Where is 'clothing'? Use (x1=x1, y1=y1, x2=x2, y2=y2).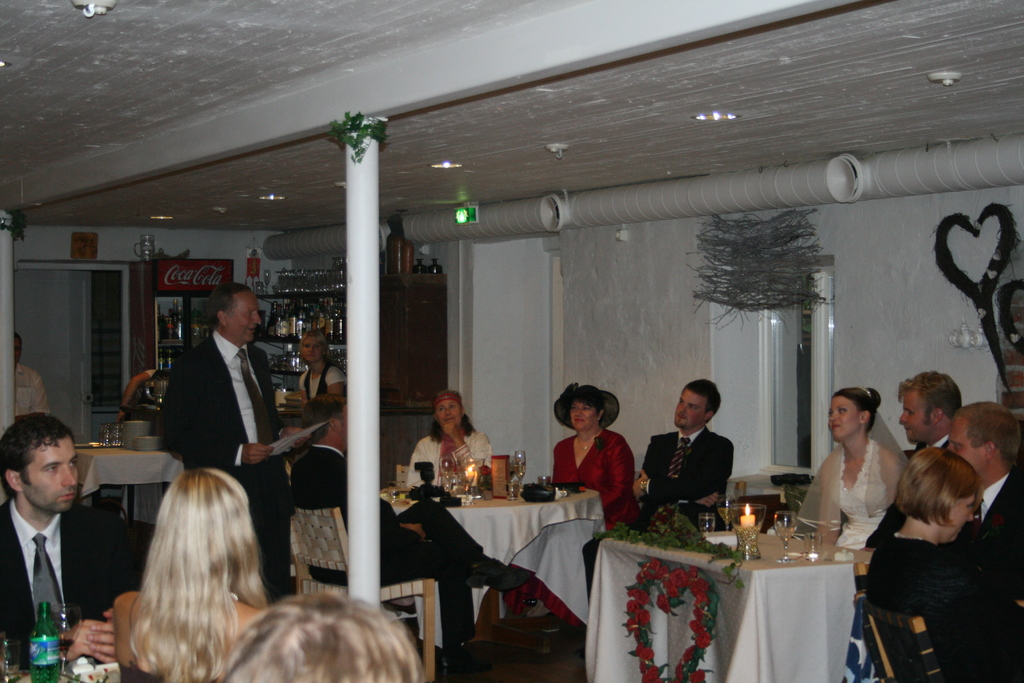
(x1=162, y1=329, x2=288, y2=572).
